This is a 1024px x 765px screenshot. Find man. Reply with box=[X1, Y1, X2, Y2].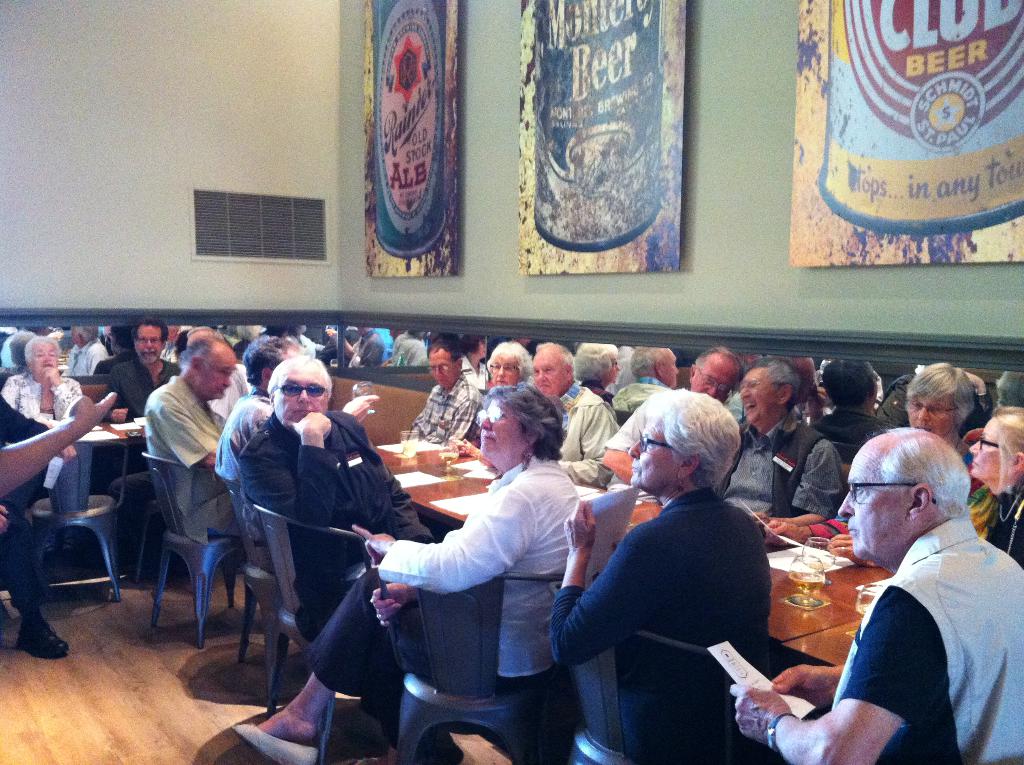
box=[106, 319, 177, 498].
